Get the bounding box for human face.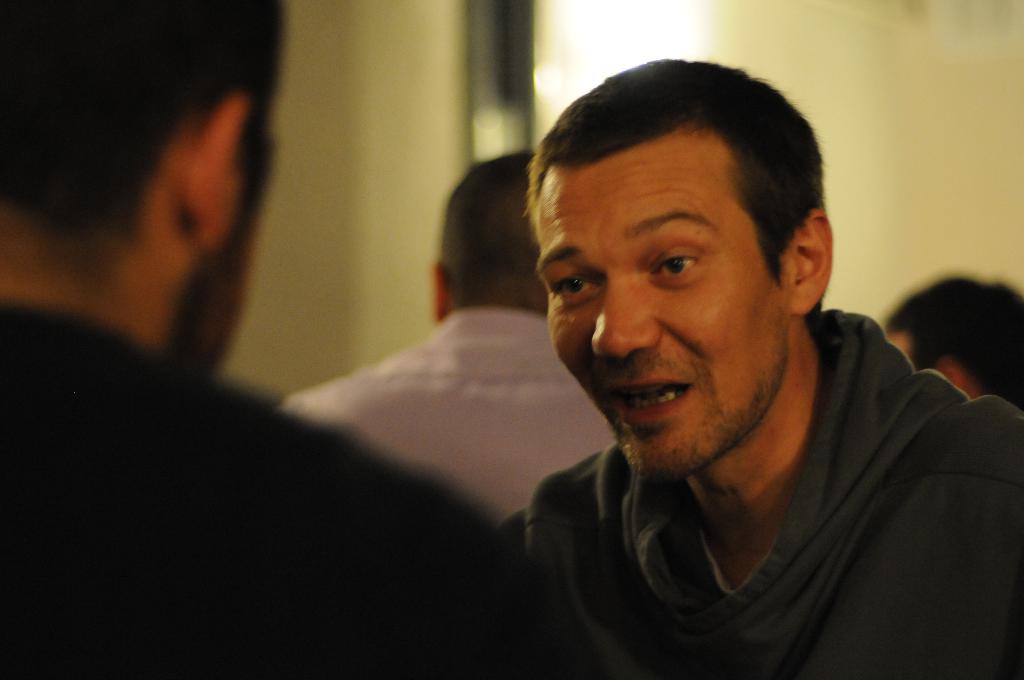
(540,129,789,476).
